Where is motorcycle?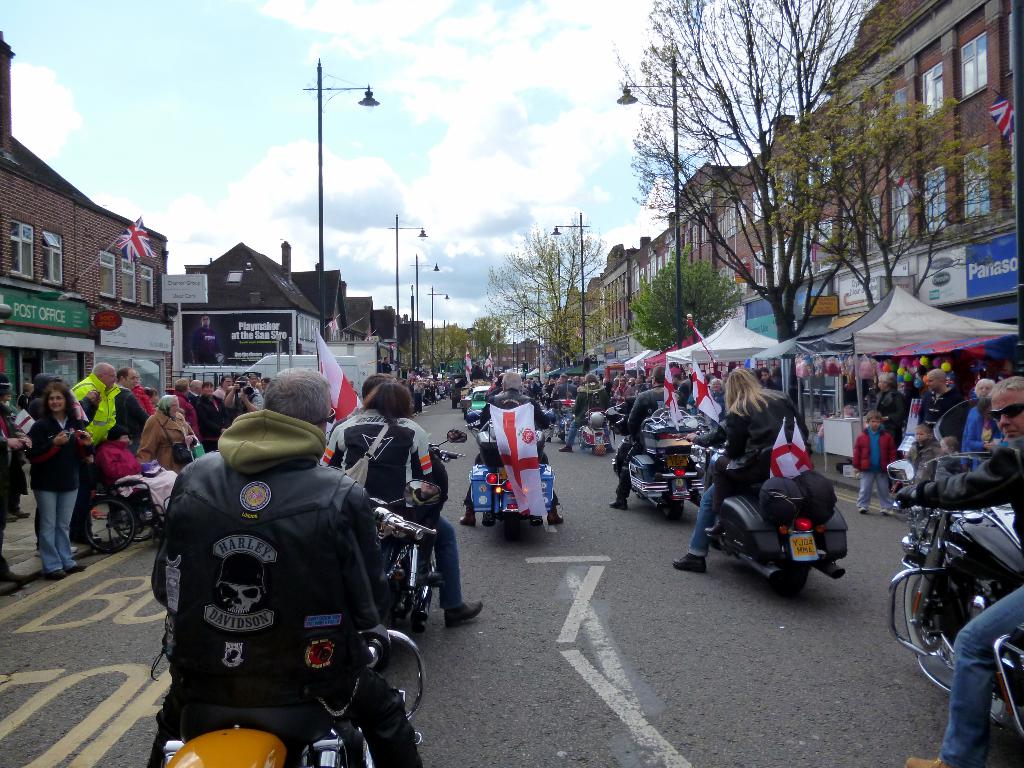
rect(887, 401, 1023, 739).
